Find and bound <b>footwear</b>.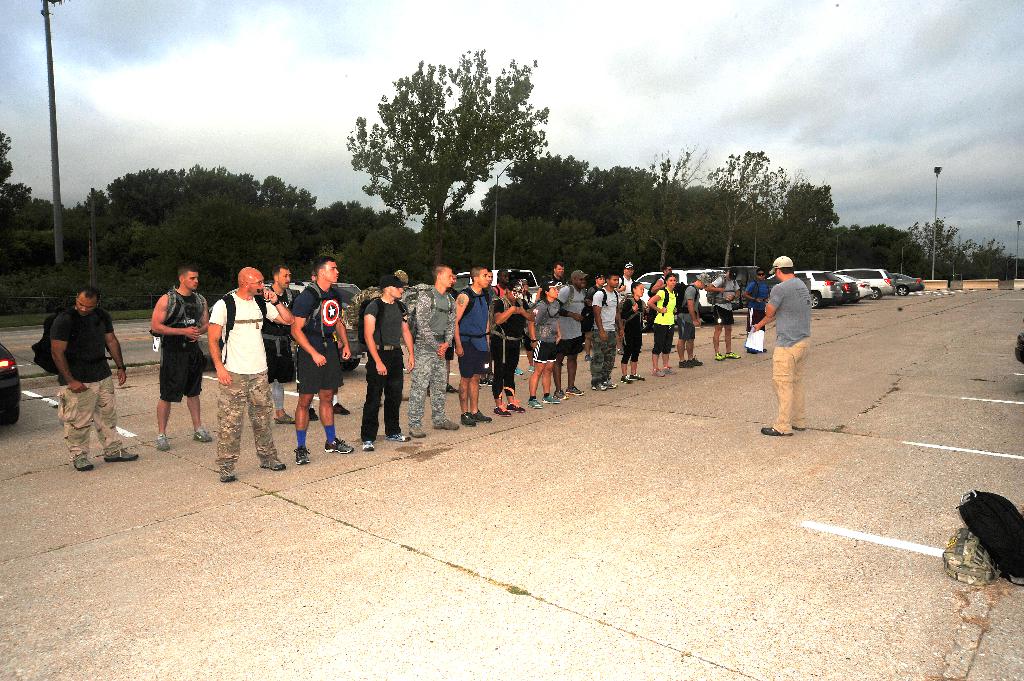
Bound: bbox(403, 393, 410, 401).
